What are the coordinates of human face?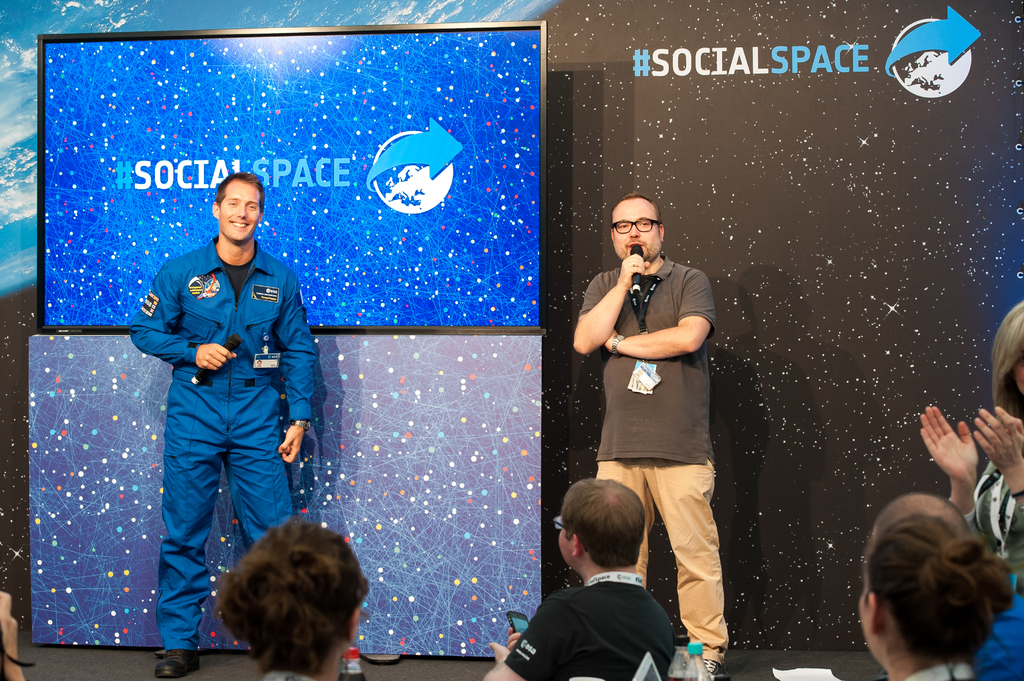
218, 179, 260, 242.
